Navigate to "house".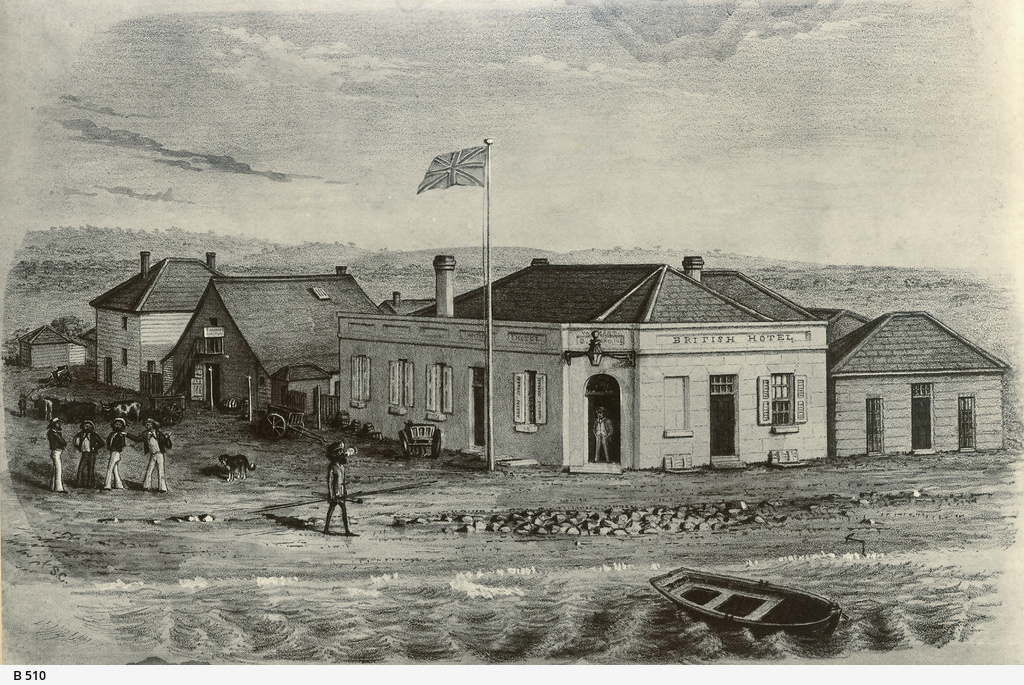
Navigation target: 84 248 1010 474.
